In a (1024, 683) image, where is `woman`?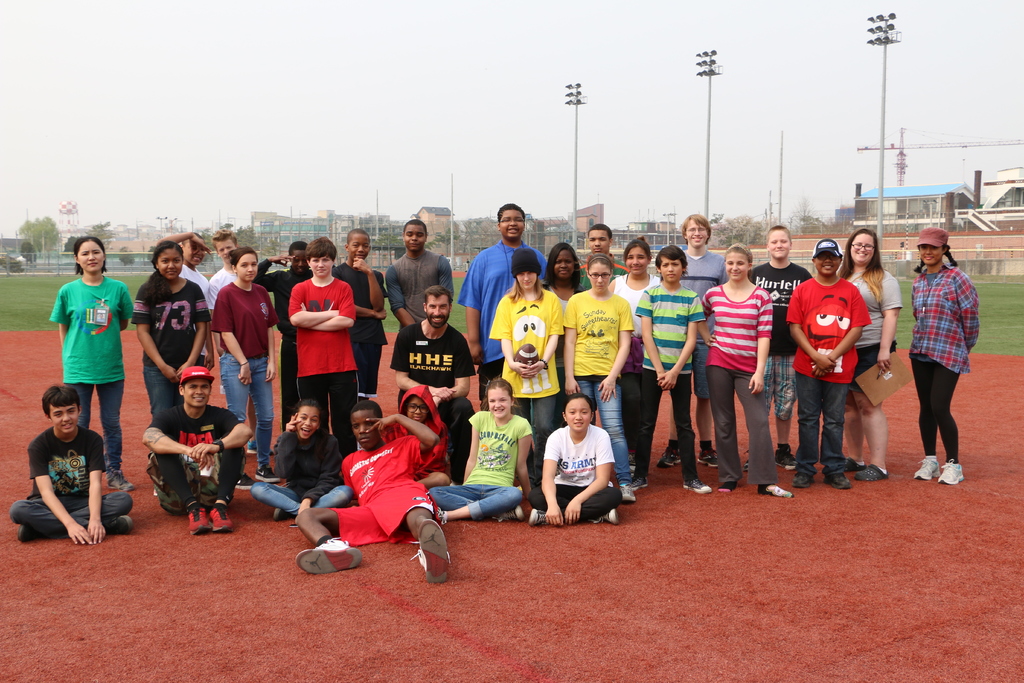
rect(214, 245, 284, 489).
